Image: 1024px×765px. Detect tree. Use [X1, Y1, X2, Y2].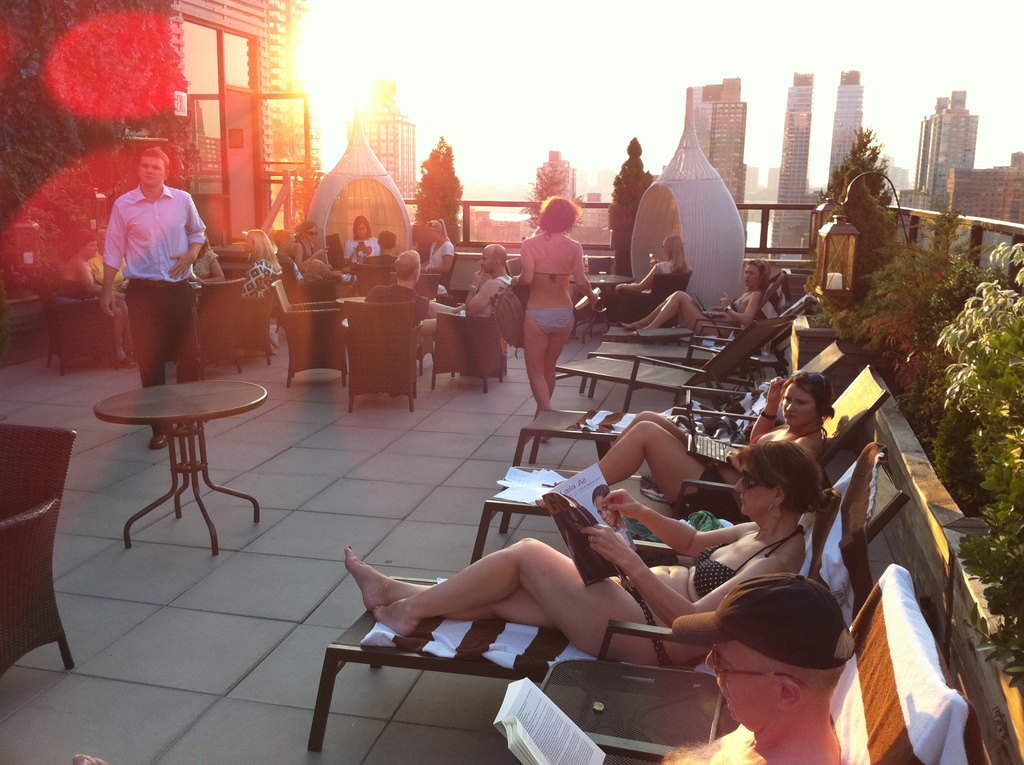
[410, 134, 461, 250].
